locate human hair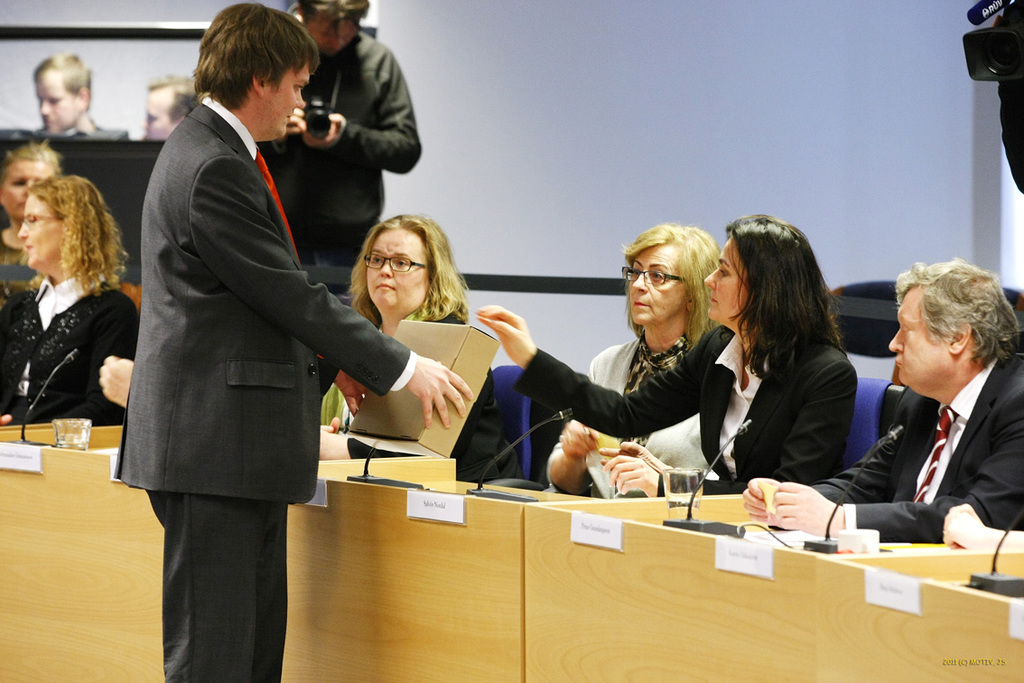
21:172:134:294
